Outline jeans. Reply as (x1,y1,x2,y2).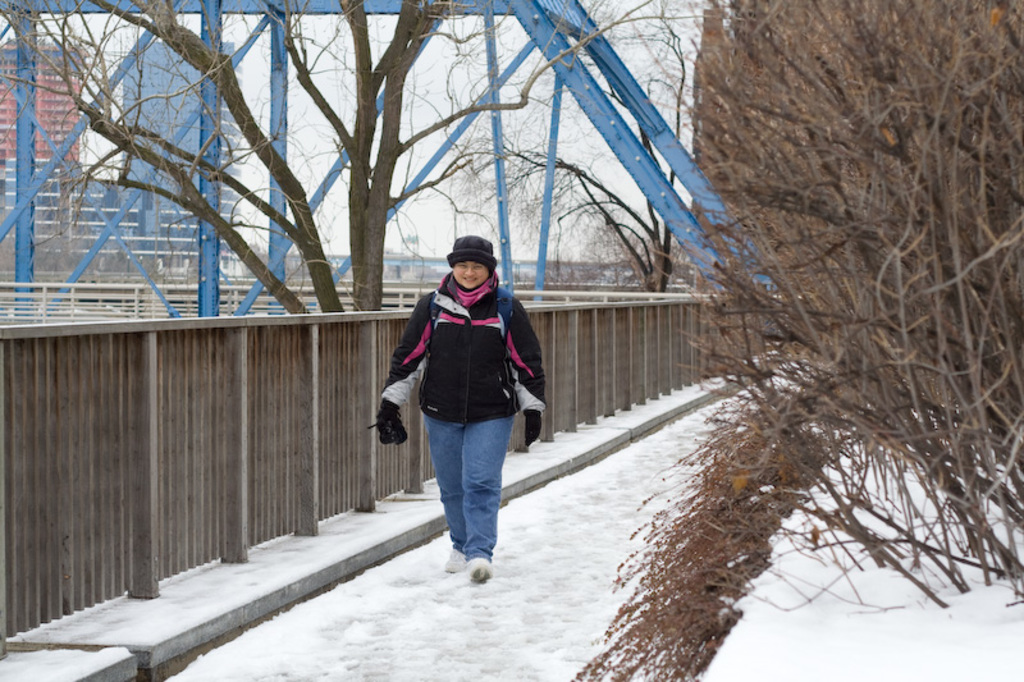
(412,400,518,582).
